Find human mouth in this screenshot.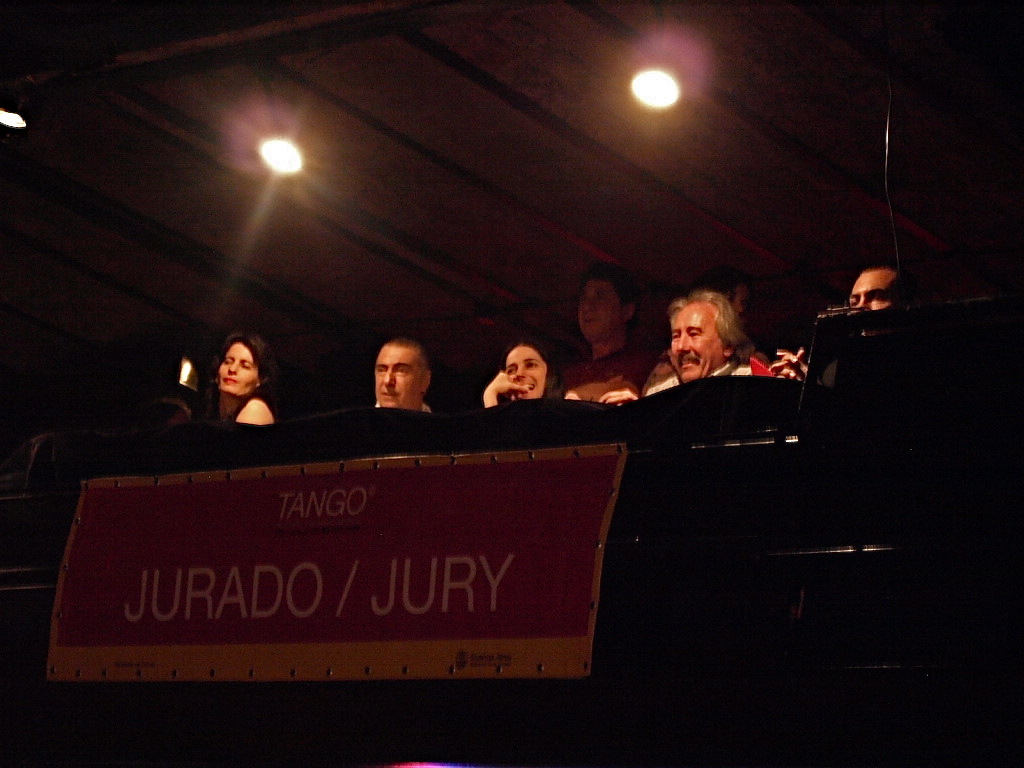
The bounding box for human mouth is (378,385,404,402).
